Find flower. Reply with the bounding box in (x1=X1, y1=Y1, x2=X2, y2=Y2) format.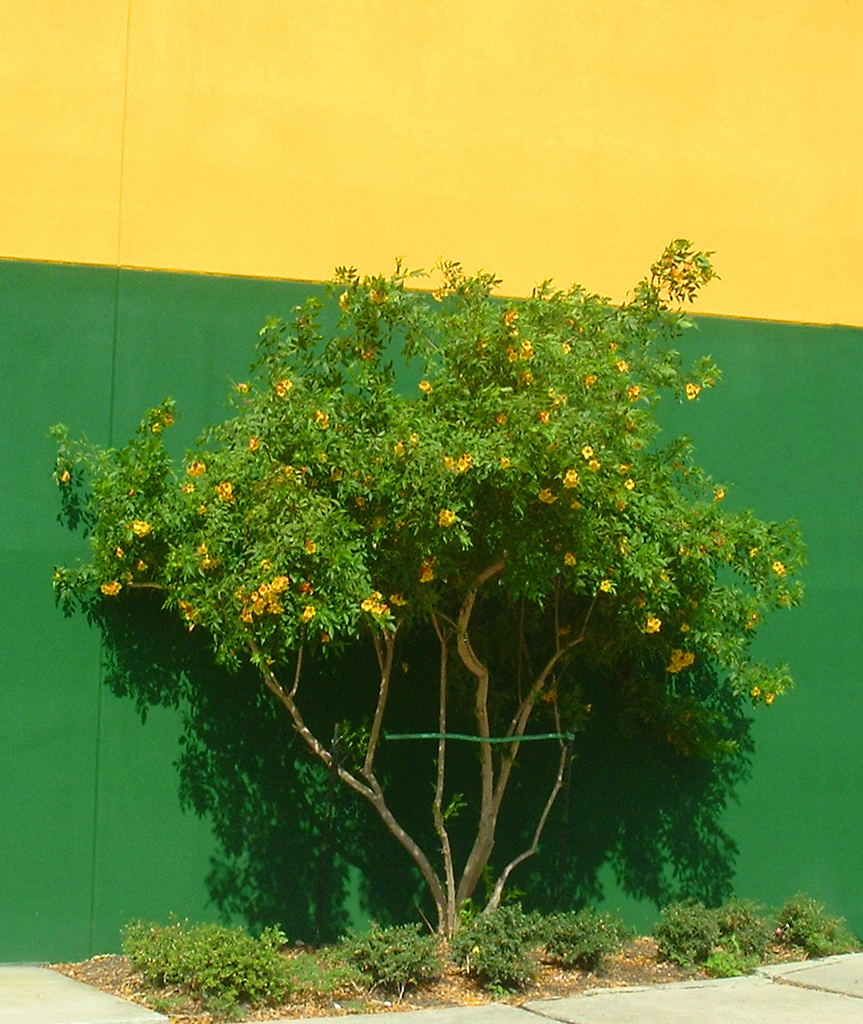
(x1=584, y1=374, x2=598, y2=393).
